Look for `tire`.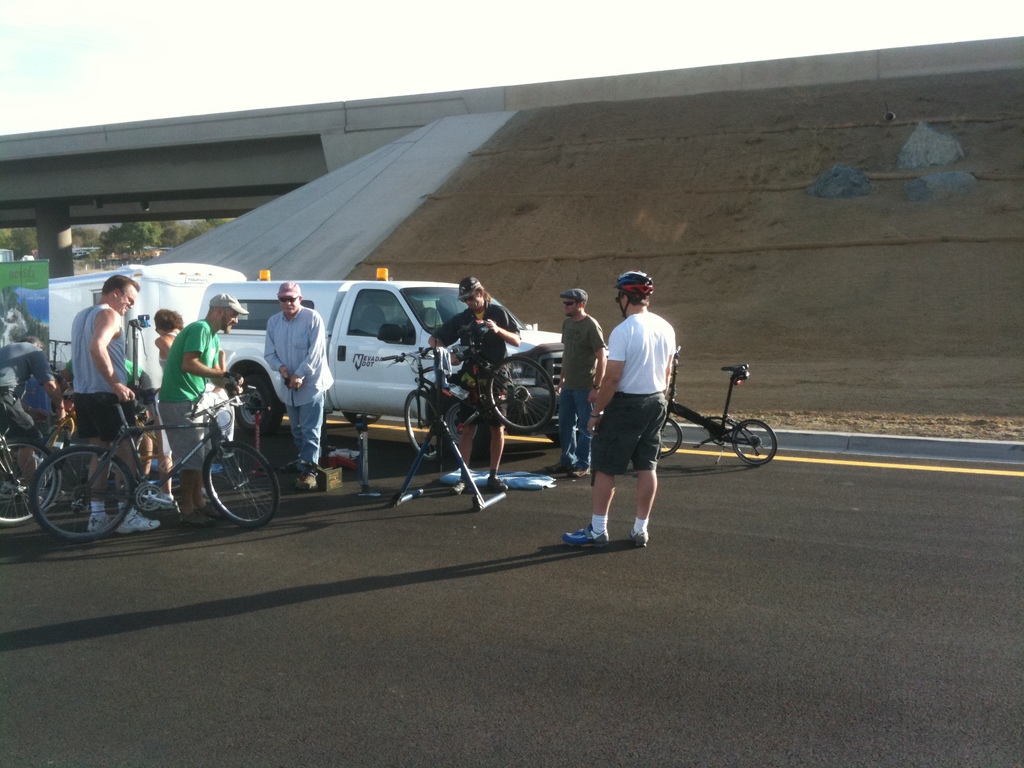
Found: bbox(202, 440, 286, 527).
